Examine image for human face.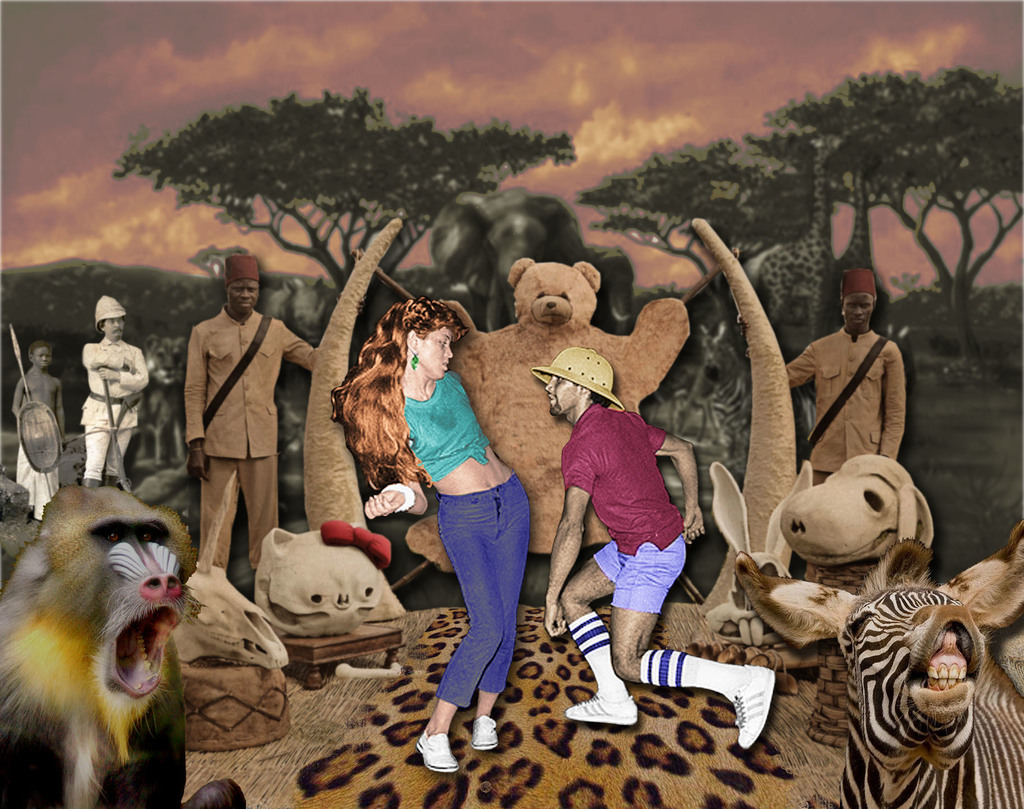
Examination result: 230 282 257 312.
